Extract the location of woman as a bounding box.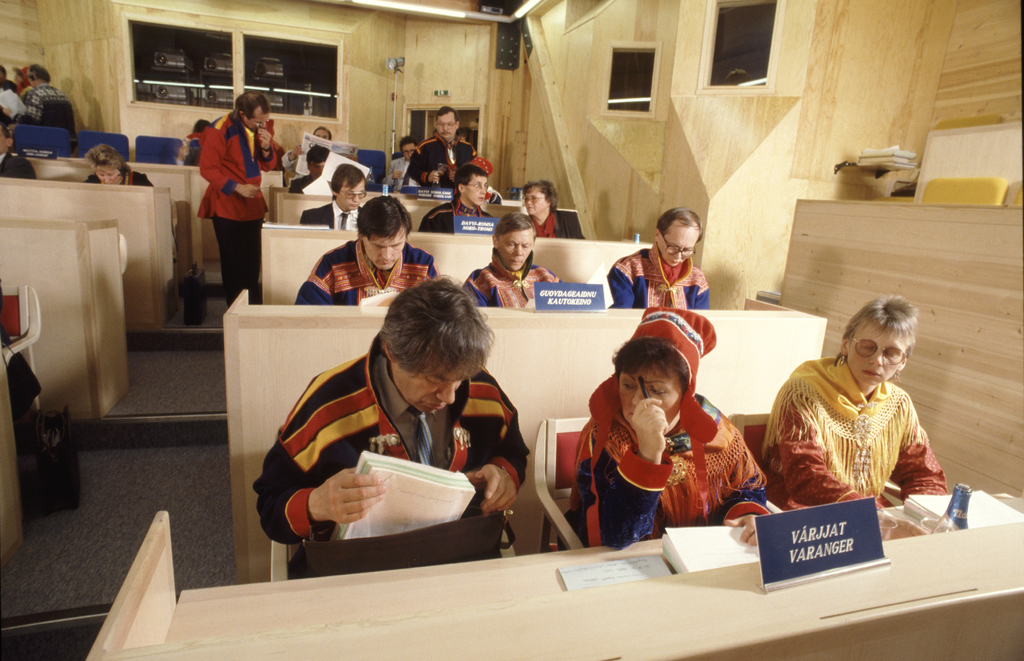
756/291/961/531.
